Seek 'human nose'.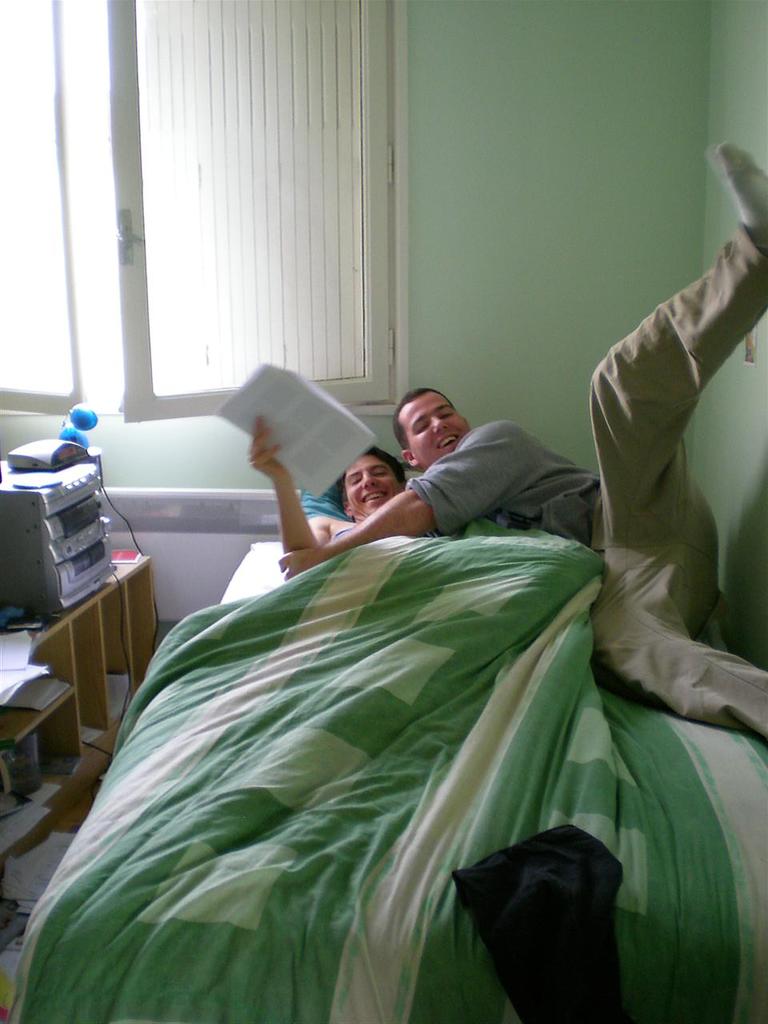
box=[430, 415, 450, 431].
